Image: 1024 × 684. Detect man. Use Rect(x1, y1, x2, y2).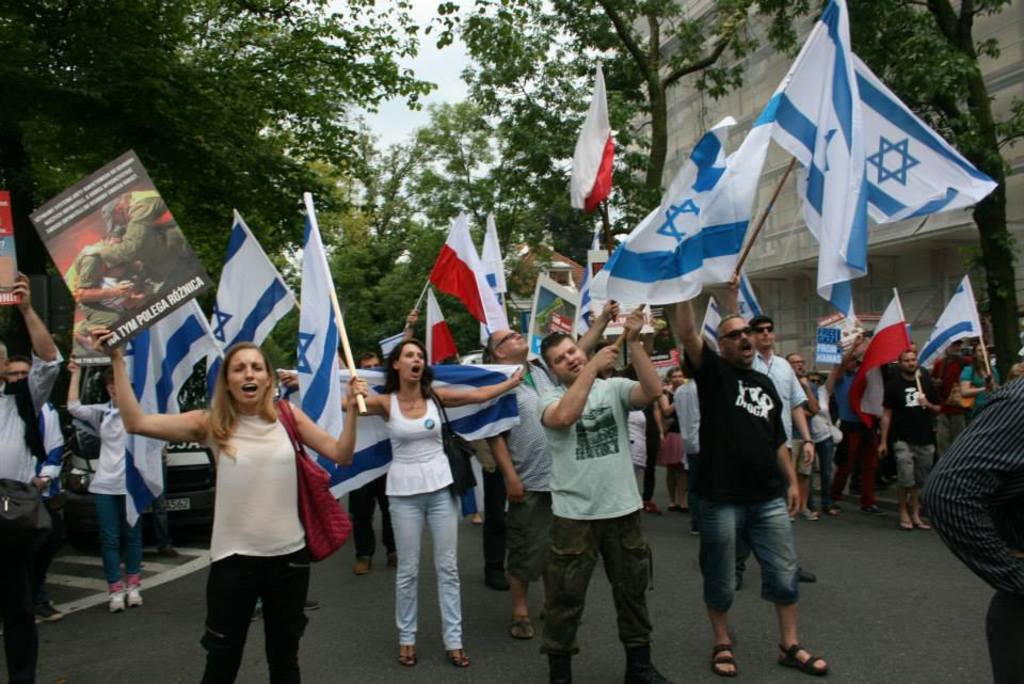
Rect(919, 372, 1023, 678).
